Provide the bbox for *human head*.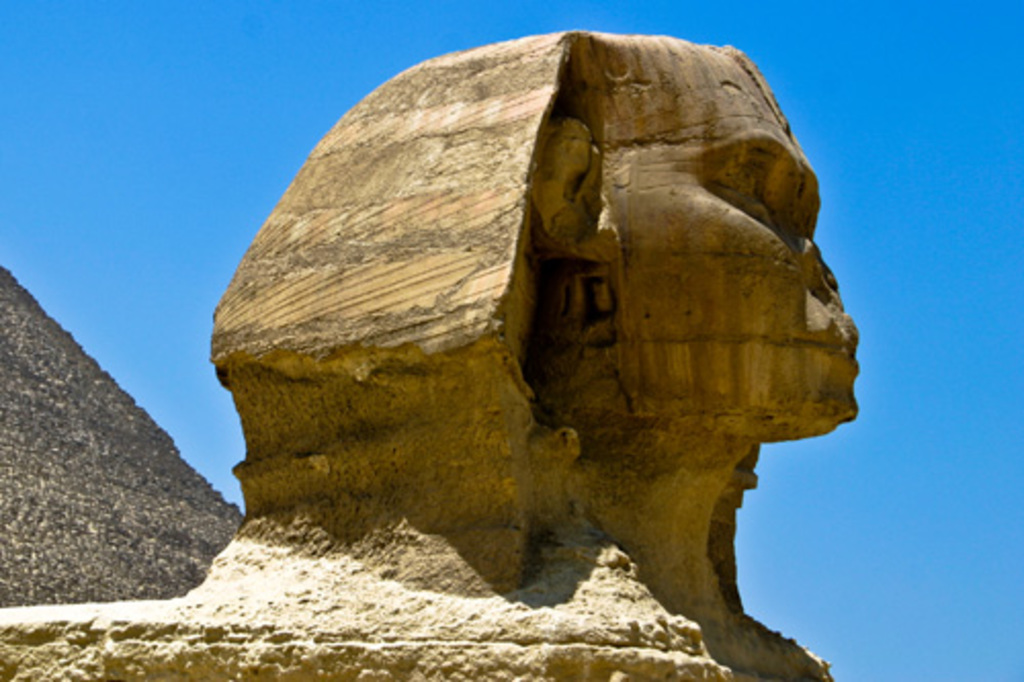
500,47,838,510.
